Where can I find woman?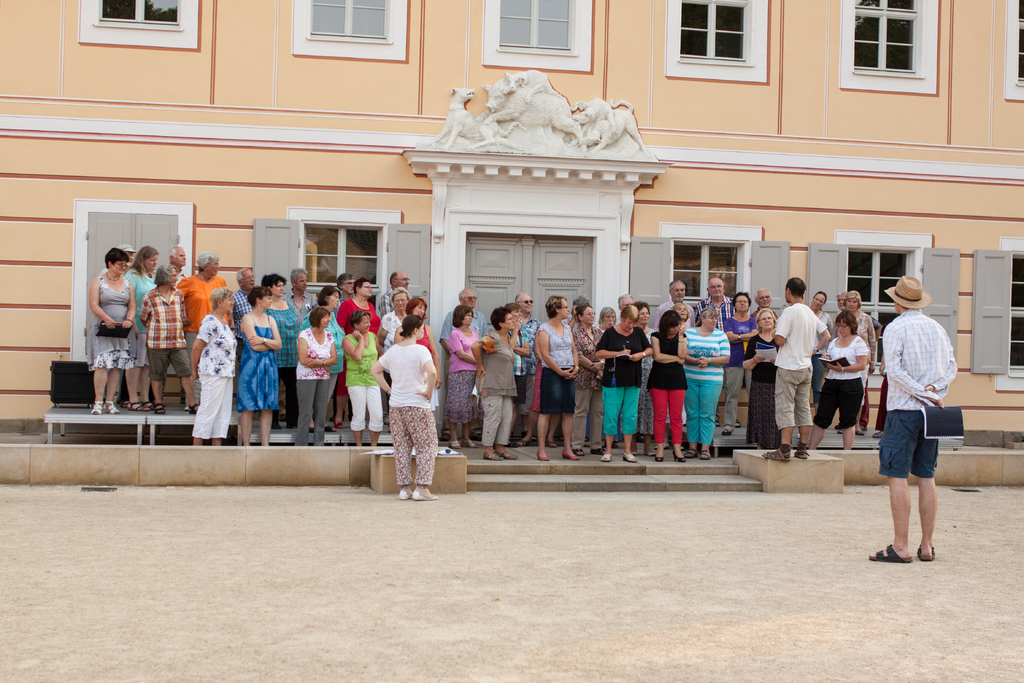
You can find it at [left=808, top=308, right=872, bottom=454].
